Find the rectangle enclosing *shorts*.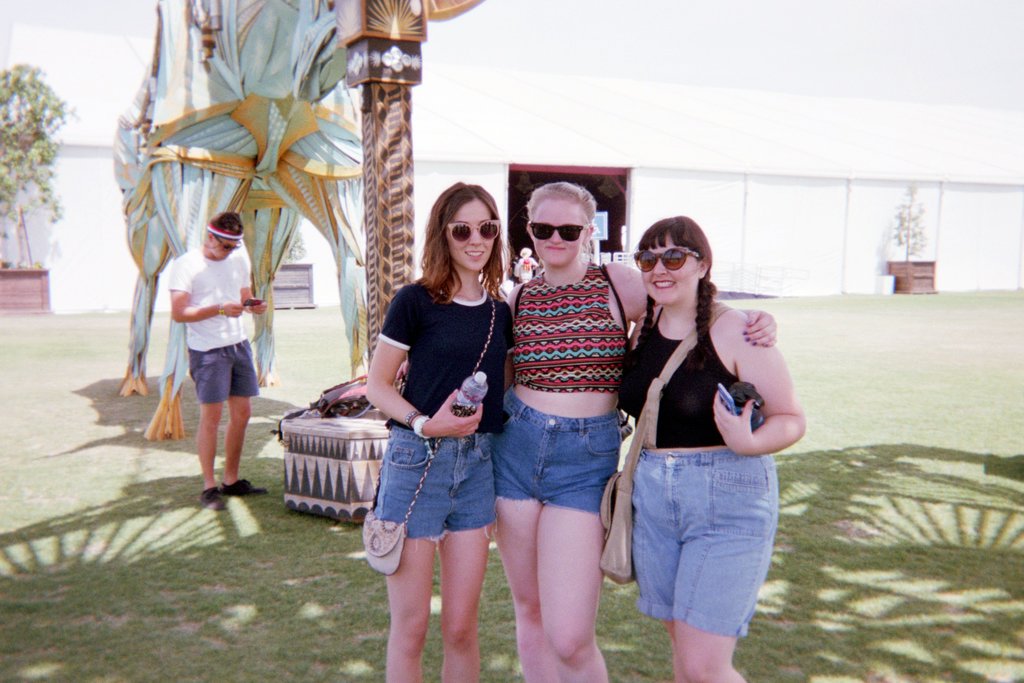
188 341 259 401.
